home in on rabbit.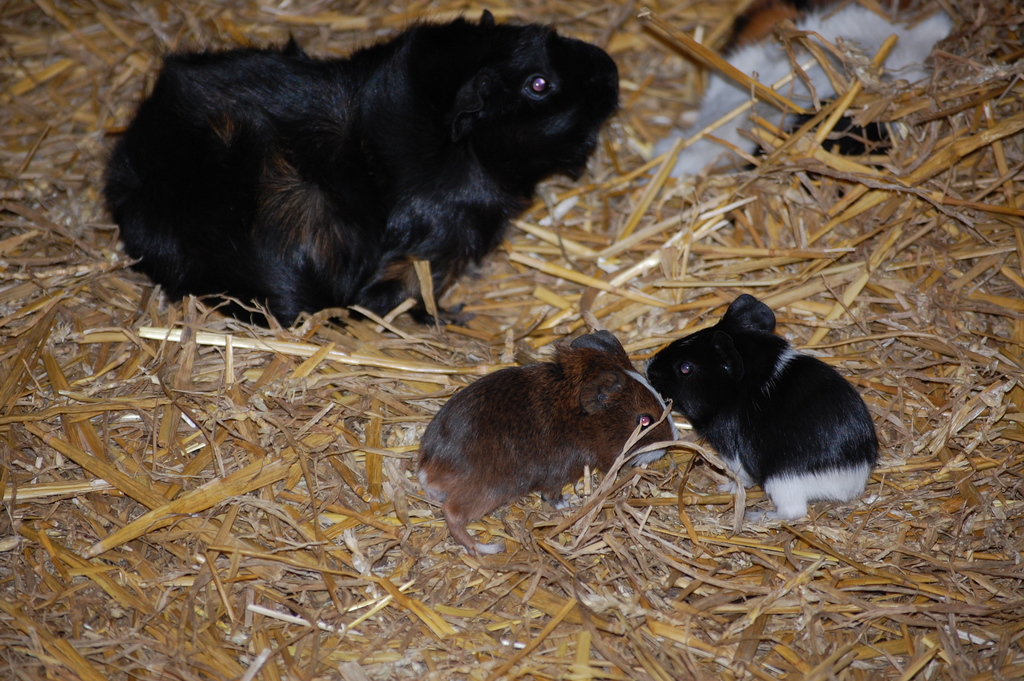
Homed in at box(93, 6, 623, 329).
